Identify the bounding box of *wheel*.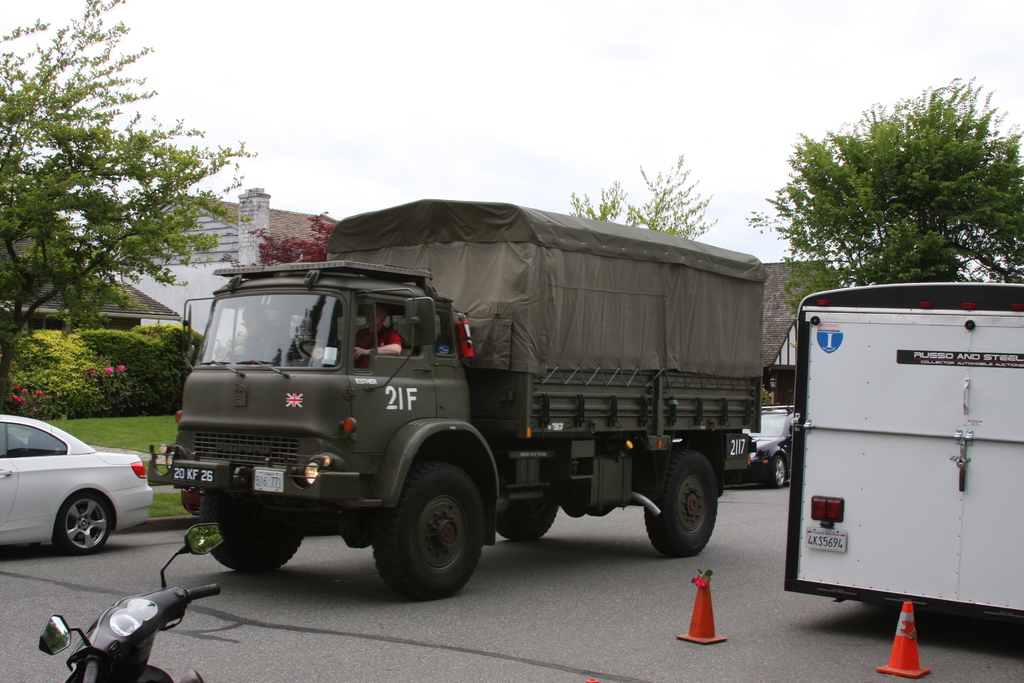
x1=767 y1=456 x2=788 y2=491.
